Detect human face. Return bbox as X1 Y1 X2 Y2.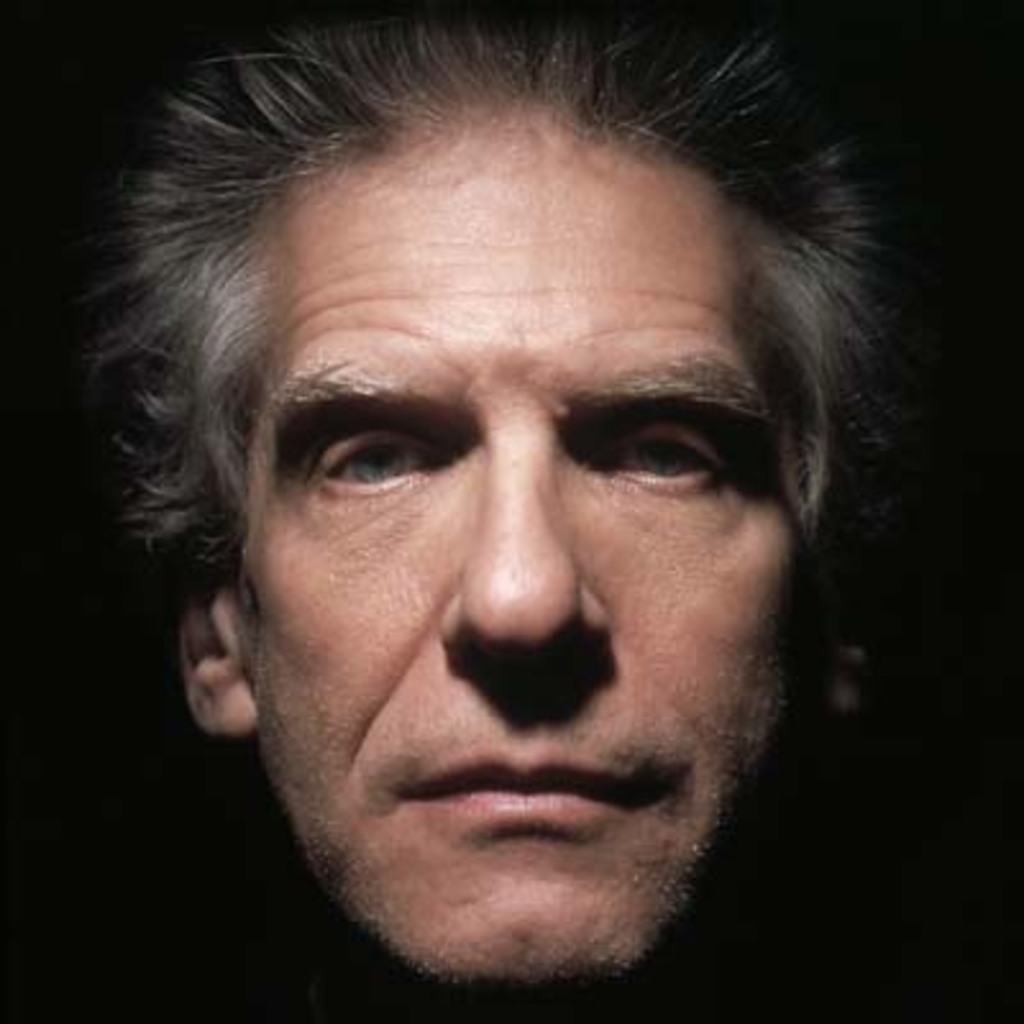
238 125 806 986.
